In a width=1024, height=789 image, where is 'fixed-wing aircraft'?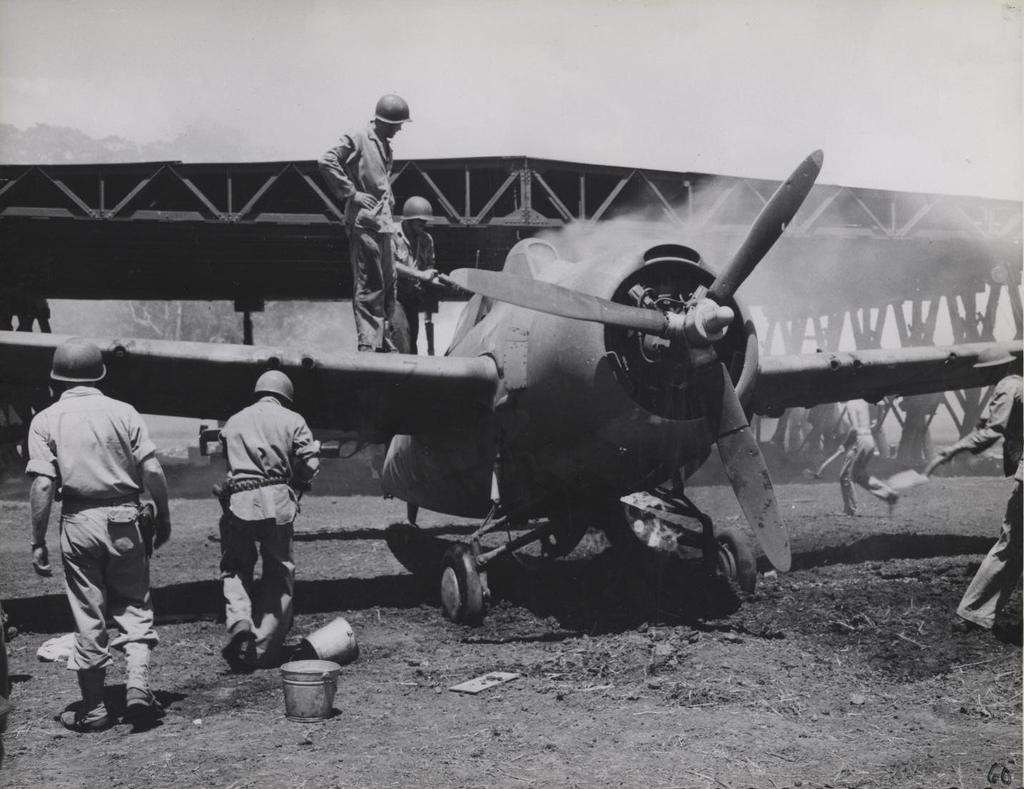
[0,144,1023,629].
